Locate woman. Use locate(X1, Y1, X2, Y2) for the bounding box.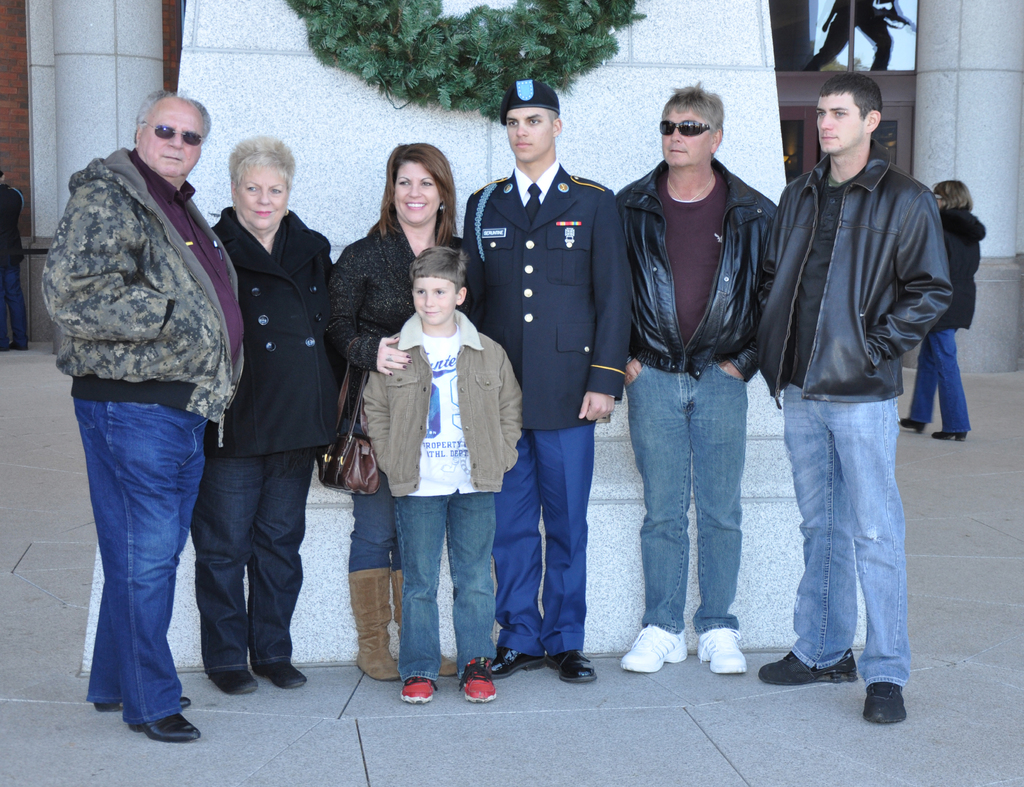
locate(326, 147, 515, 696).
